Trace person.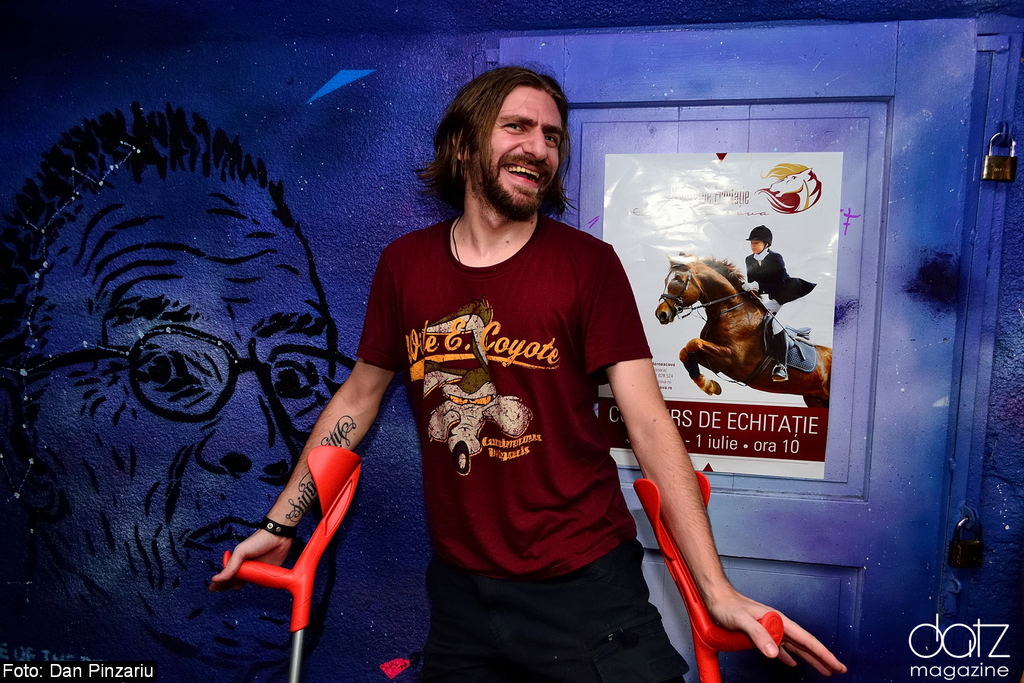
Traced to locate(193, 61, 840, 681).
